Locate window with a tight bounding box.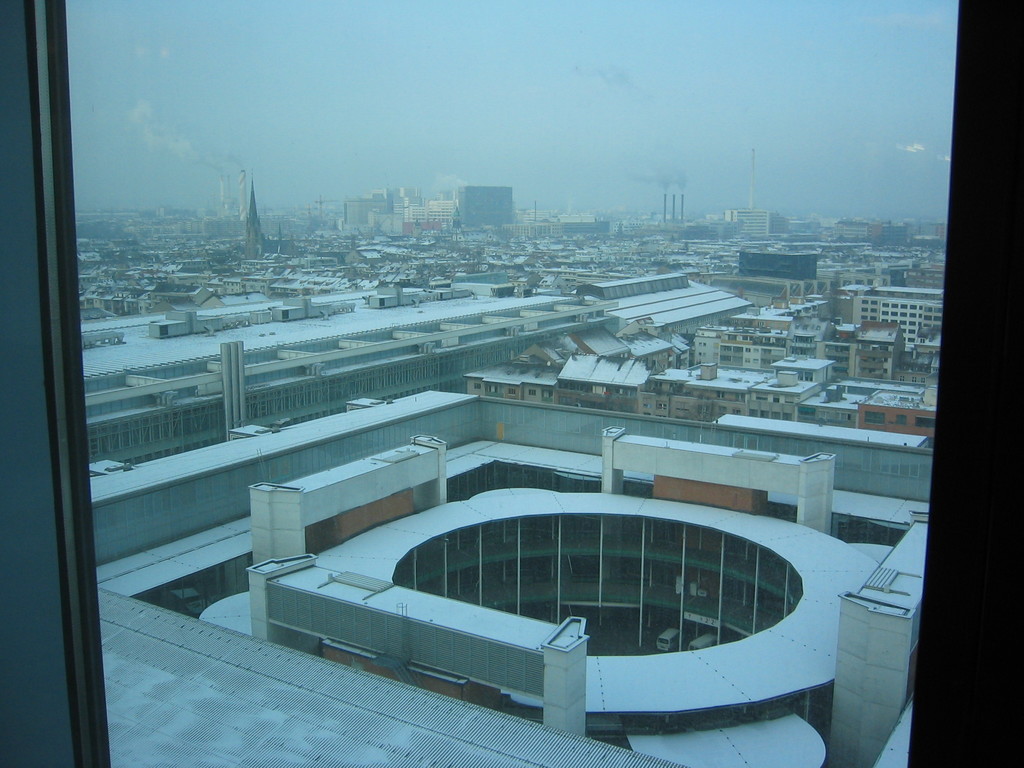
<box>898,417,904,426</box>.
